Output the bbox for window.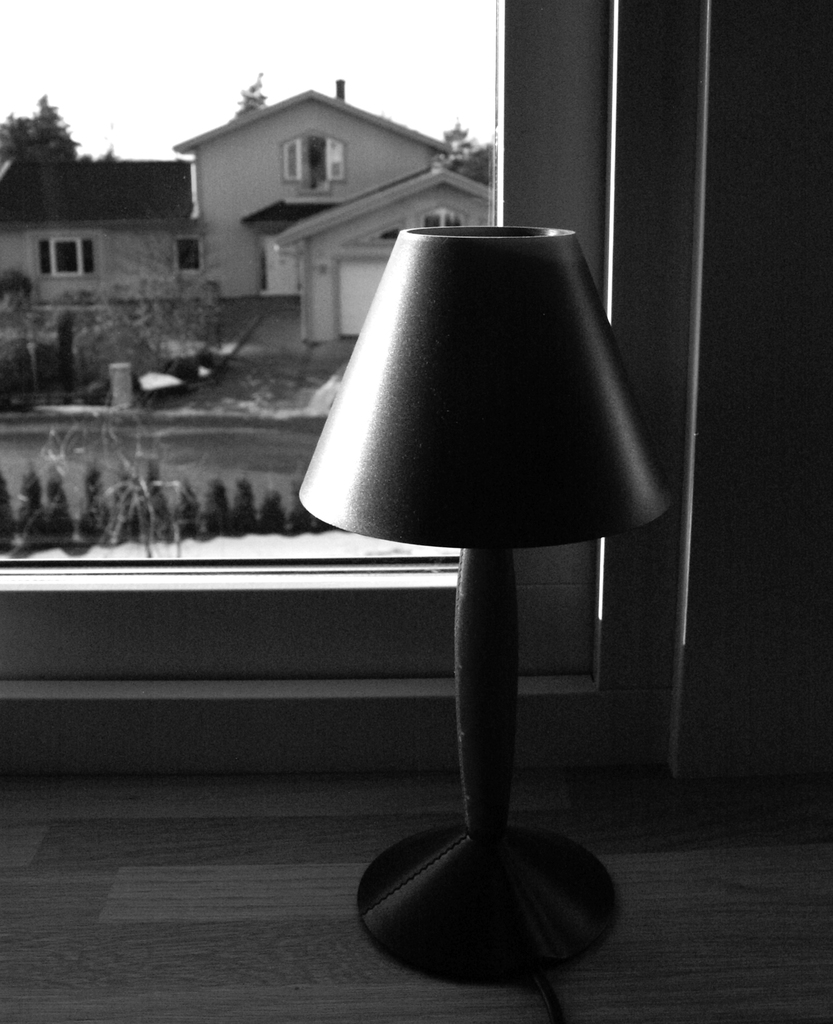
rect(286, 137, 350, 186).
